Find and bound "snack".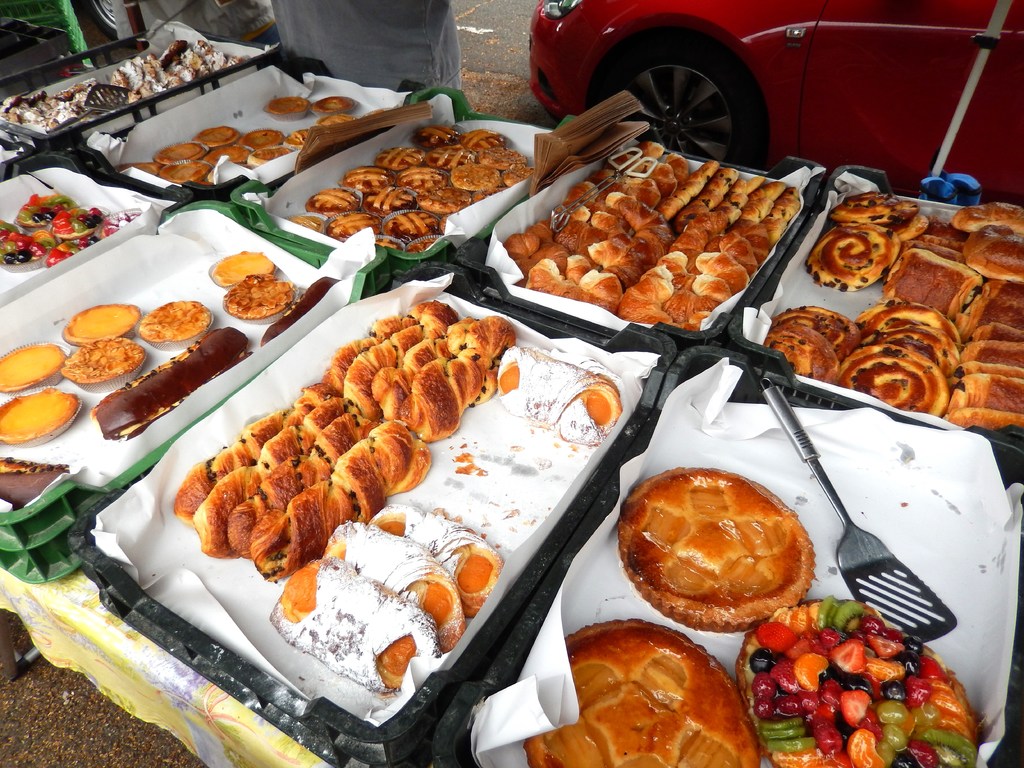
Bound: locate(0, 389, 77, 446).
